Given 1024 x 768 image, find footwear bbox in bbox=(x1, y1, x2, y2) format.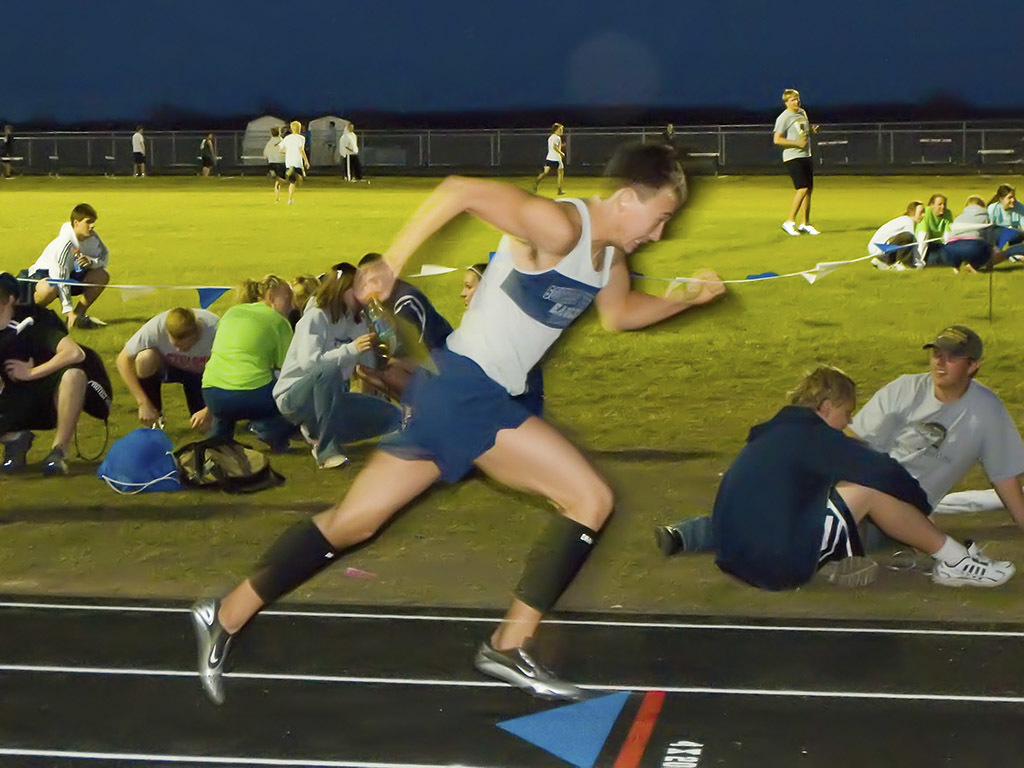
bbox=(6, 432, 31, 470).
